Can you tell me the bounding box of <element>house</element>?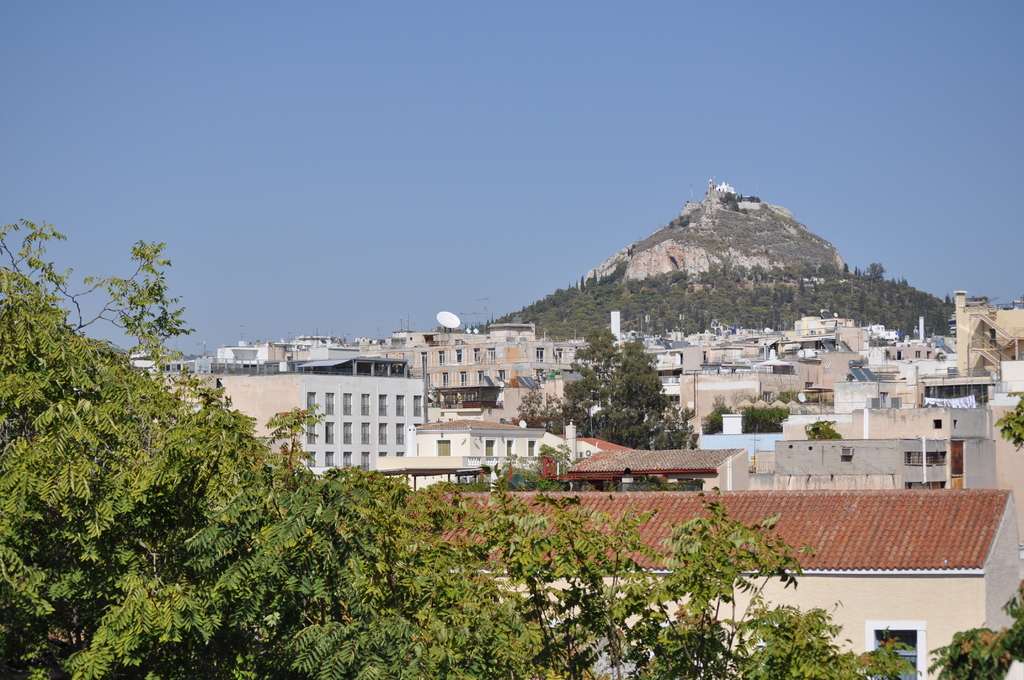
select_region(408, 490, 1023, 679).
